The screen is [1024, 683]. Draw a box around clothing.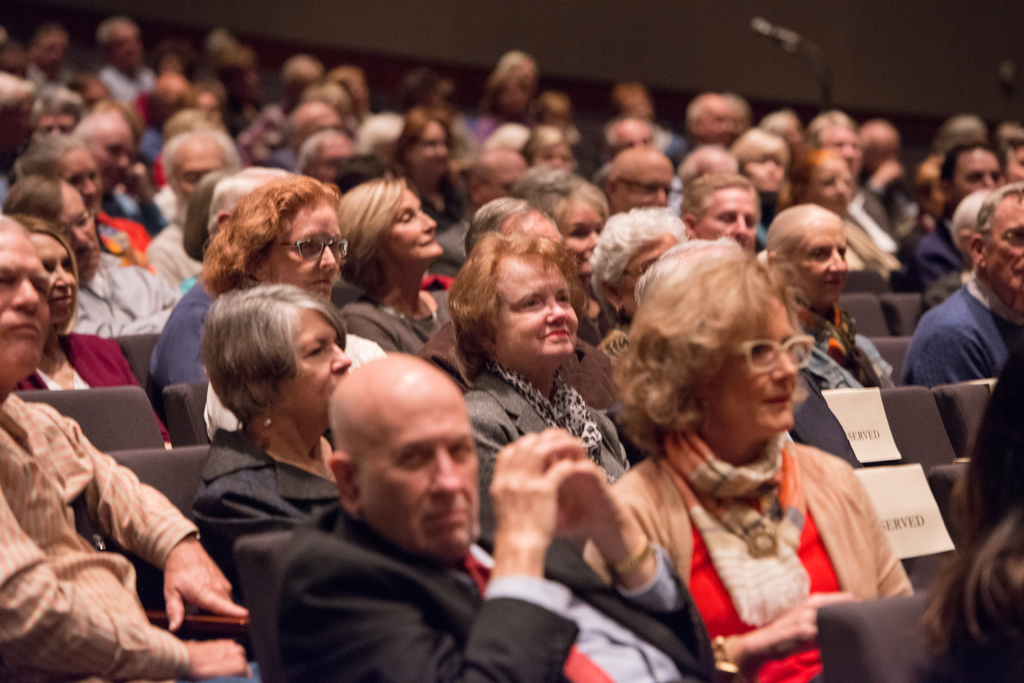
[x1=583, y1=420, x2=919, y2=682].
